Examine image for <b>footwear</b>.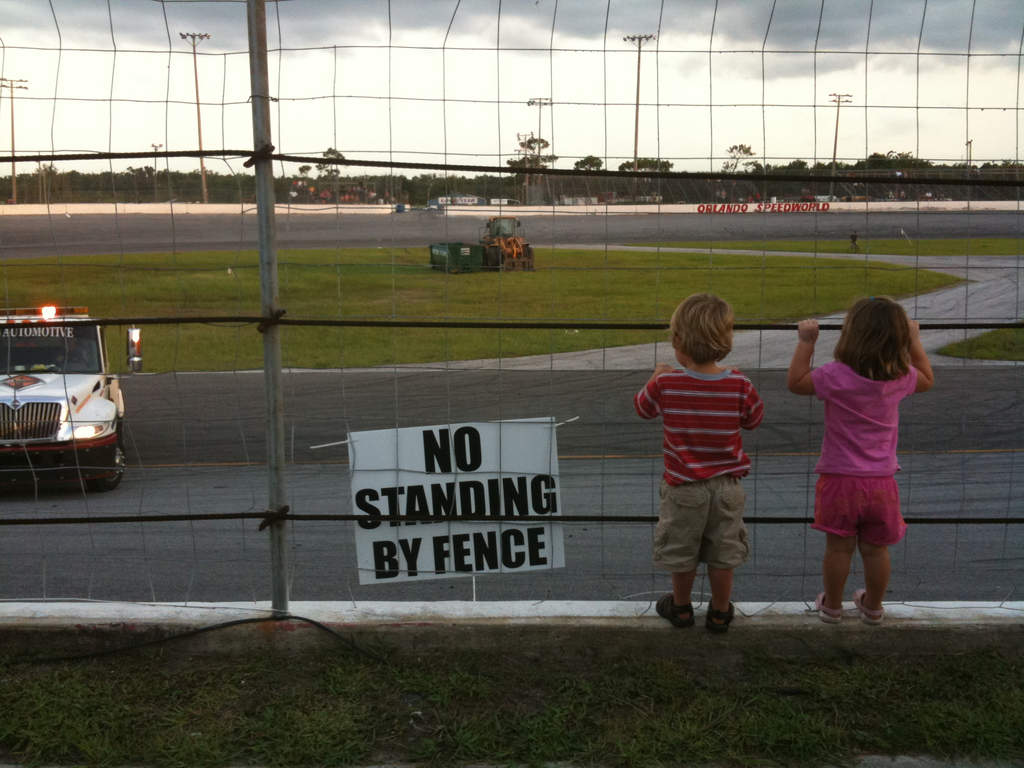
Examination result: x1=708 y1=600 x2=735 y2=632.
